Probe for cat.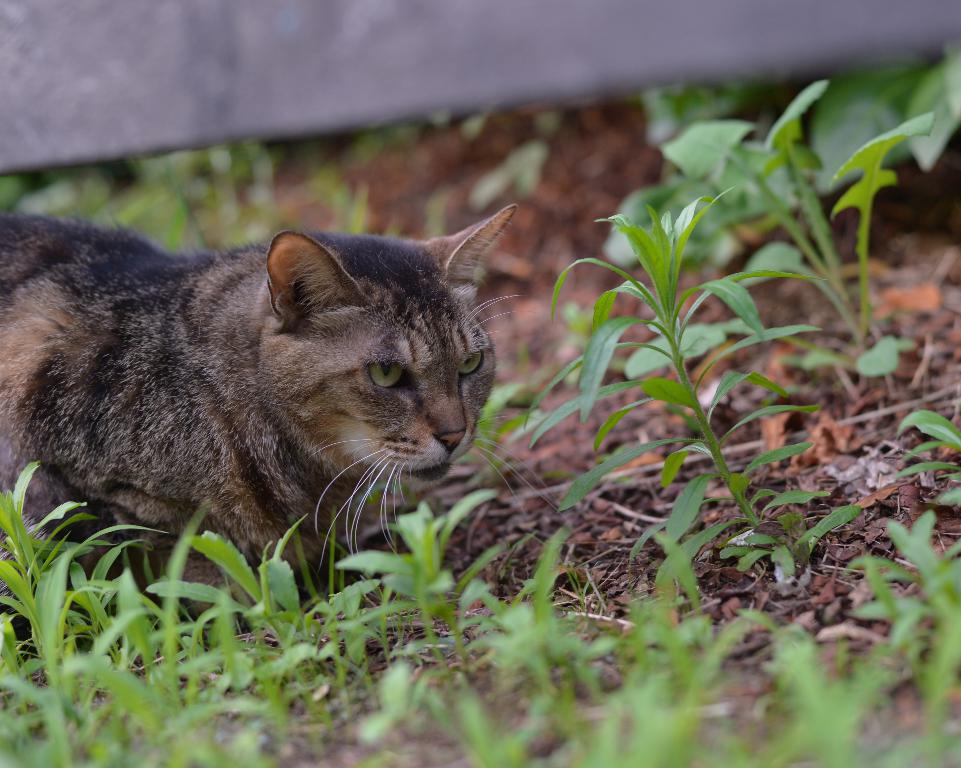
Probe result: region(4, 204, 539, 628).
